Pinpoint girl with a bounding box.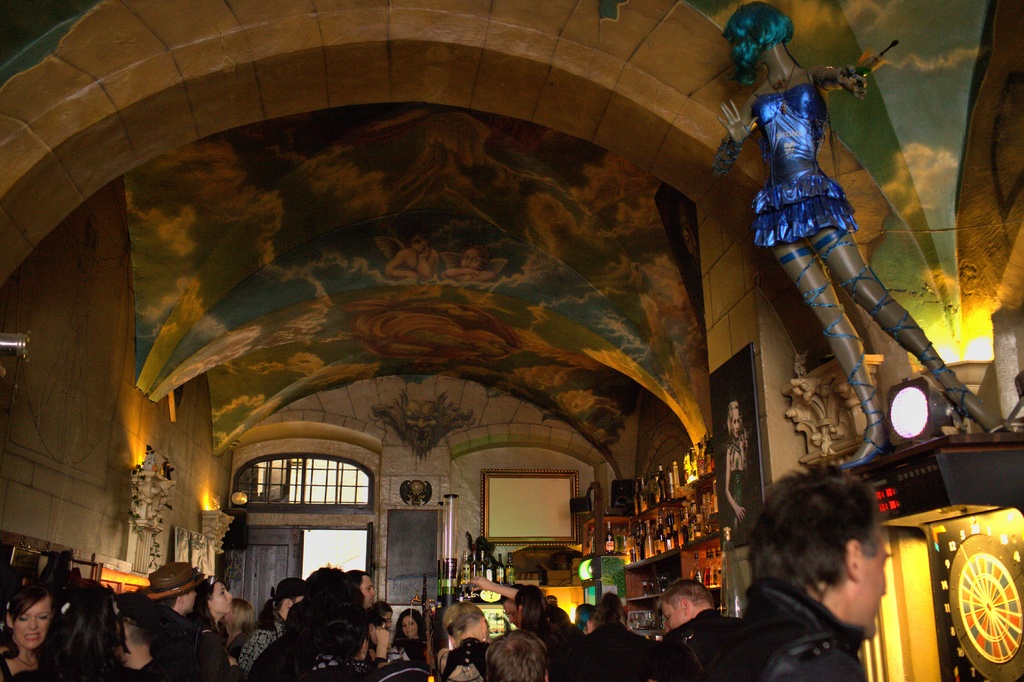
BBox(392, 614, 424, 653).
